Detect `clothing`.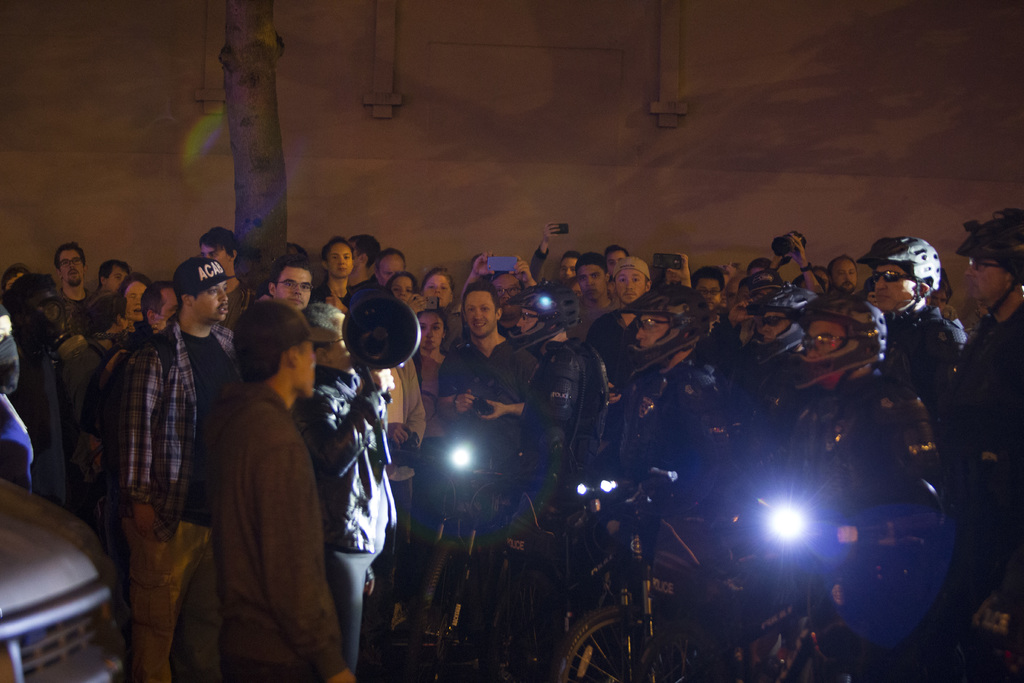
Detected at box(95, 336, 137, 557).
